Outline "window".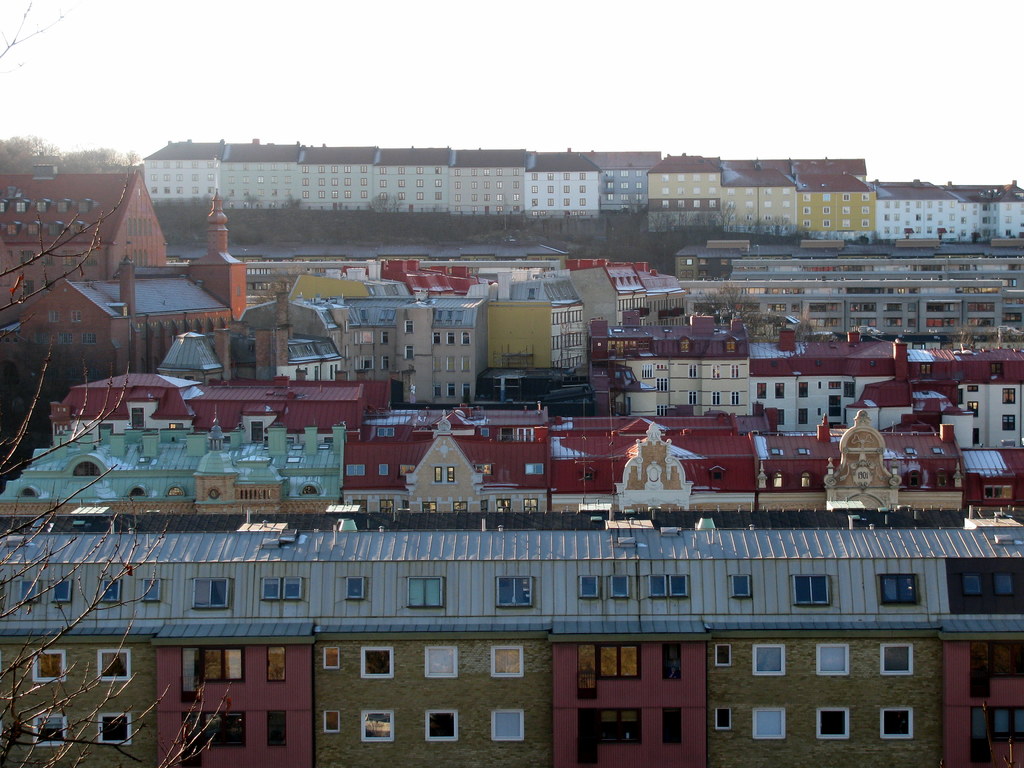
Outline: 500,426,515,440.
